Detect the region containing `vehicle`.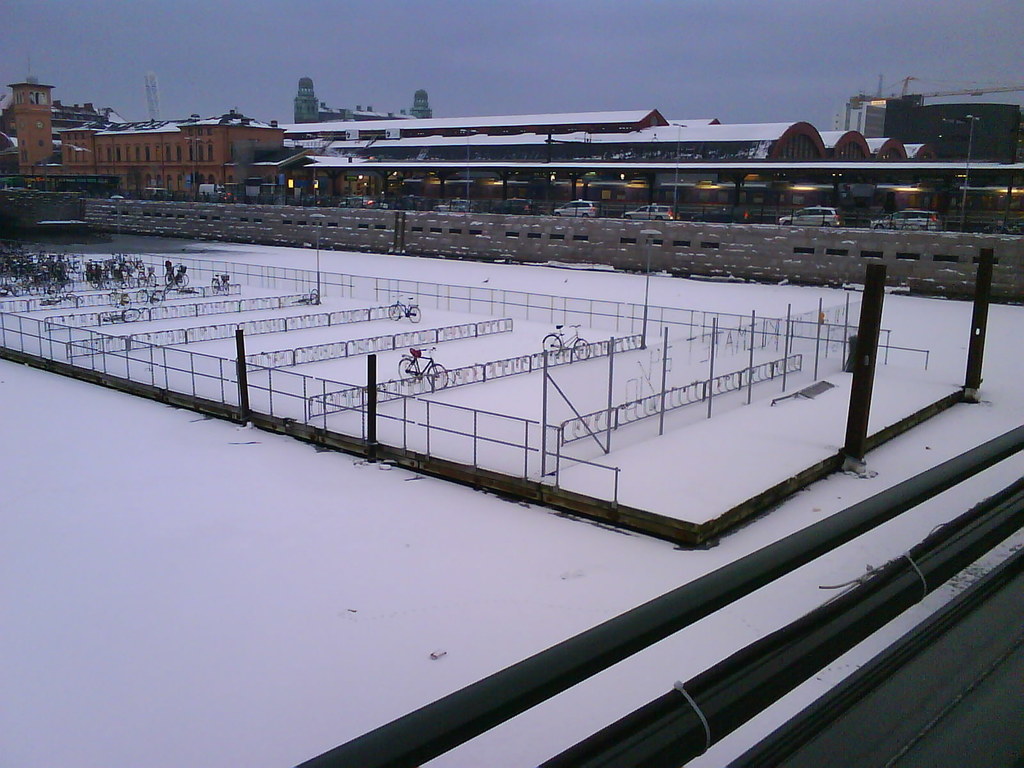
Rect(166, 258, 195, 287).
